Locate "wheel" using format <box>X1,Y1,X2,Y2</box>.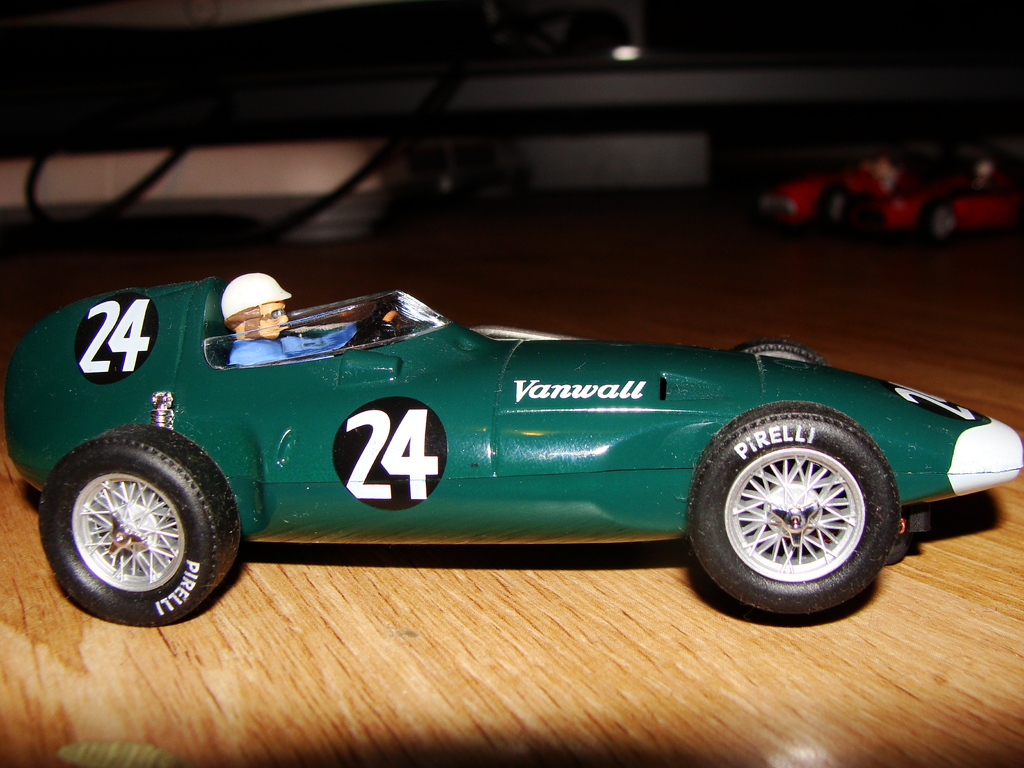
<box>919,190,953,243</box>.
